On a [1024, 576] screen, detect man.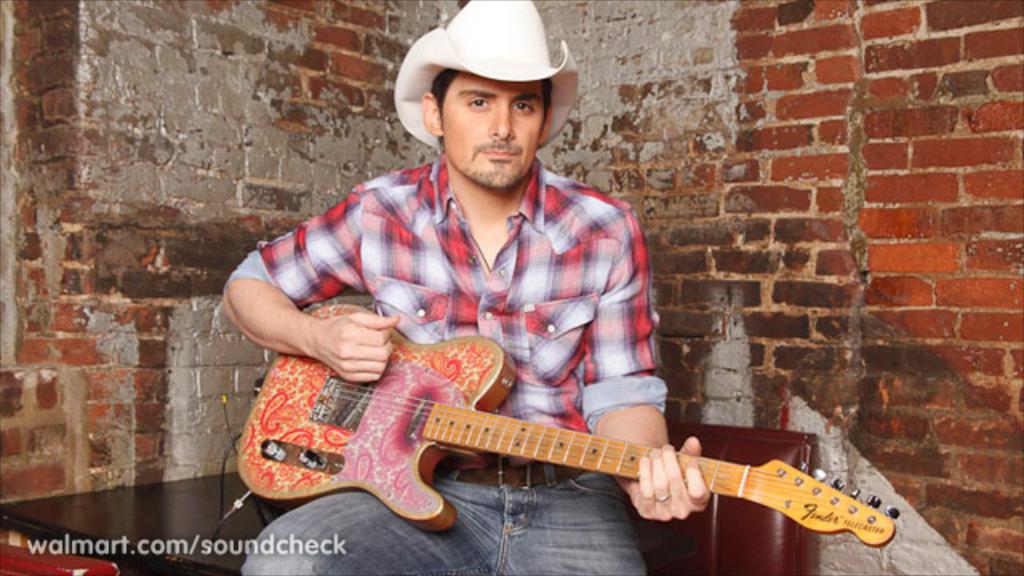
x1=195 y1=37 x2=816 y2=575.
